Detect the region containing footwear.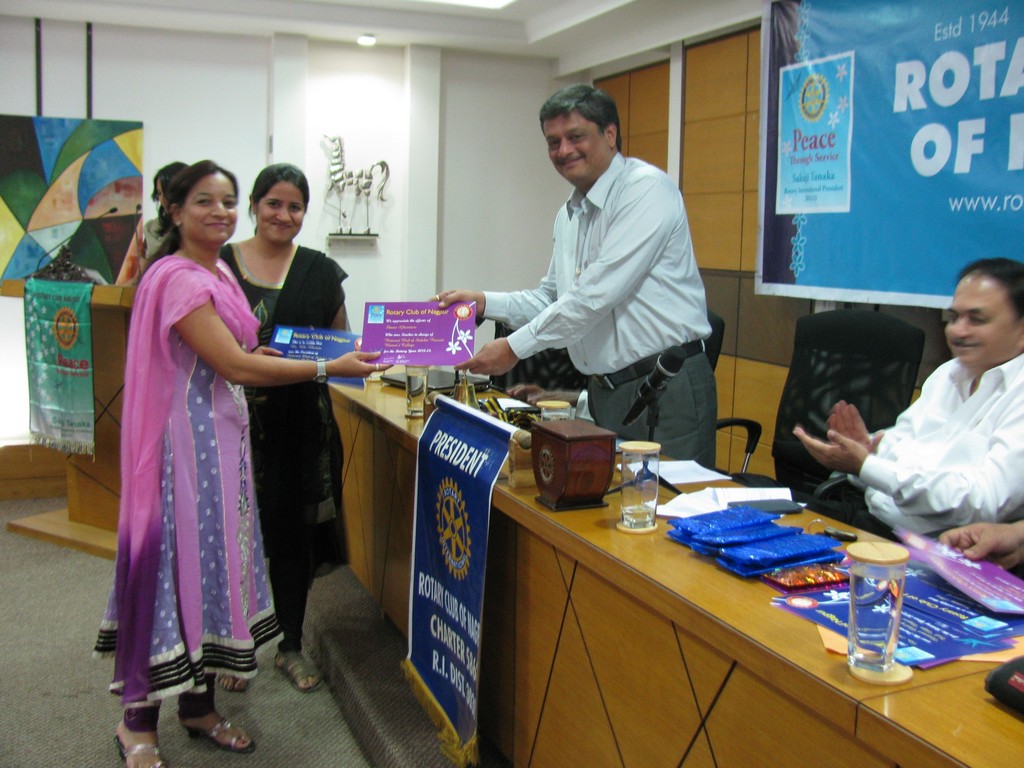
[188, 718, 255, 754].
